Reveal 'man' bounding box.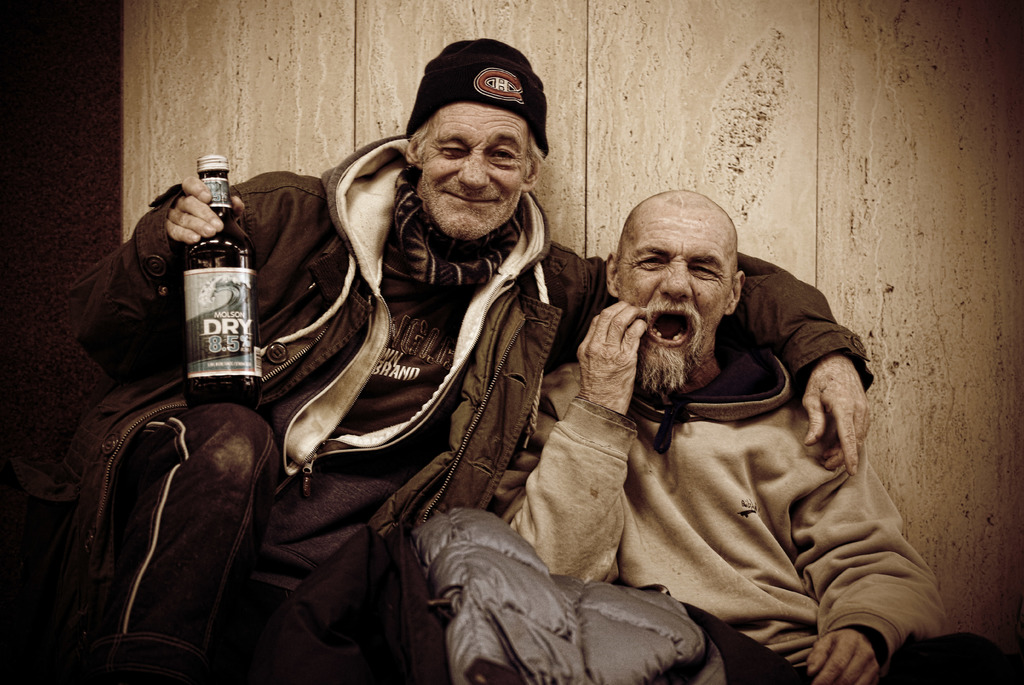
Revealed: rect(28, 35, 877, 684).
